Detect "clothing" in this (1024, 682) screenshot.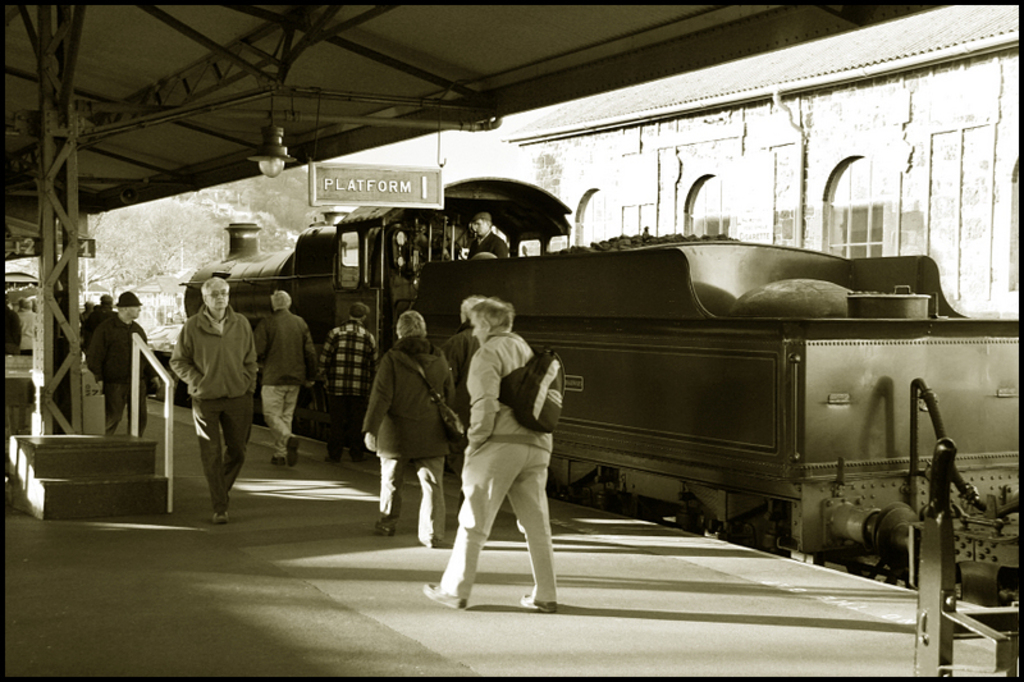
Detection: [x1=357, y1=339, x2=454, y2=555].
